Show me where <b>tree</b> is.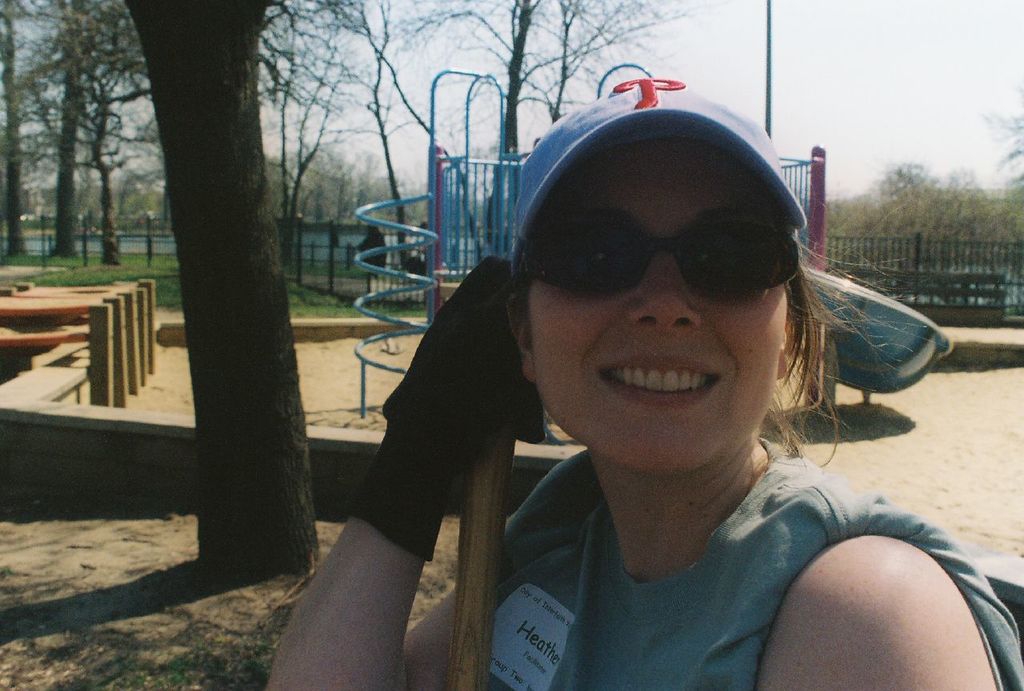
<b>tree</b> is at region(51, 0, 389, 599).
